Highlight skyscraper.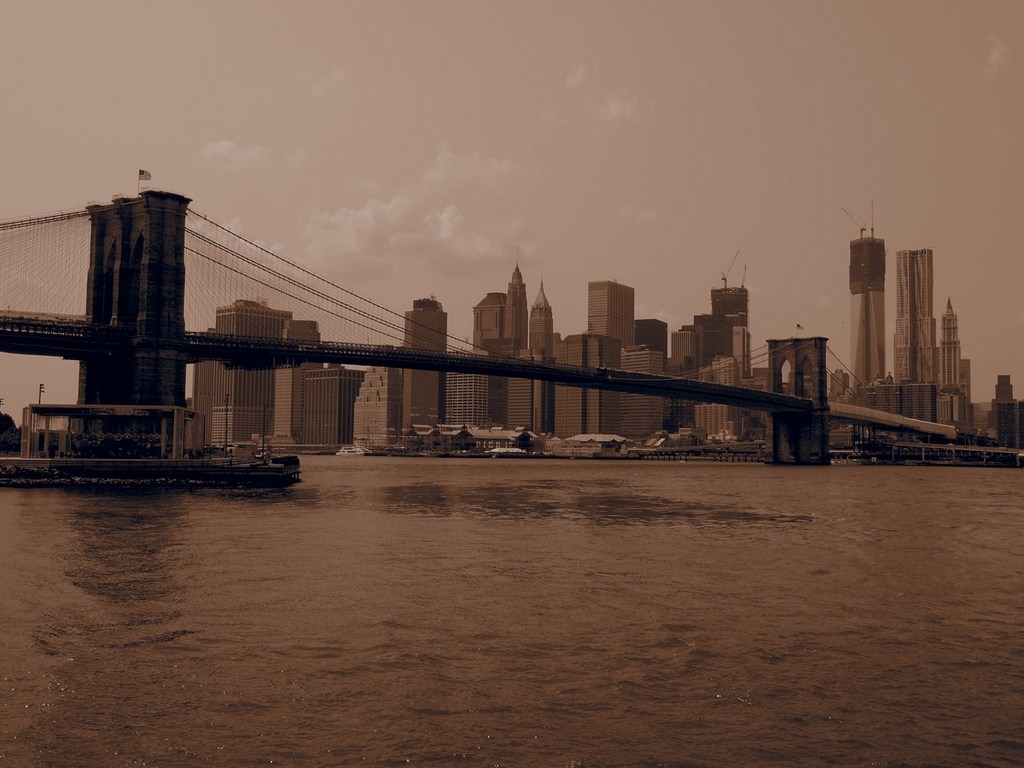
Highlighted region: (left=522, top=282, right=553, bottom=368).
